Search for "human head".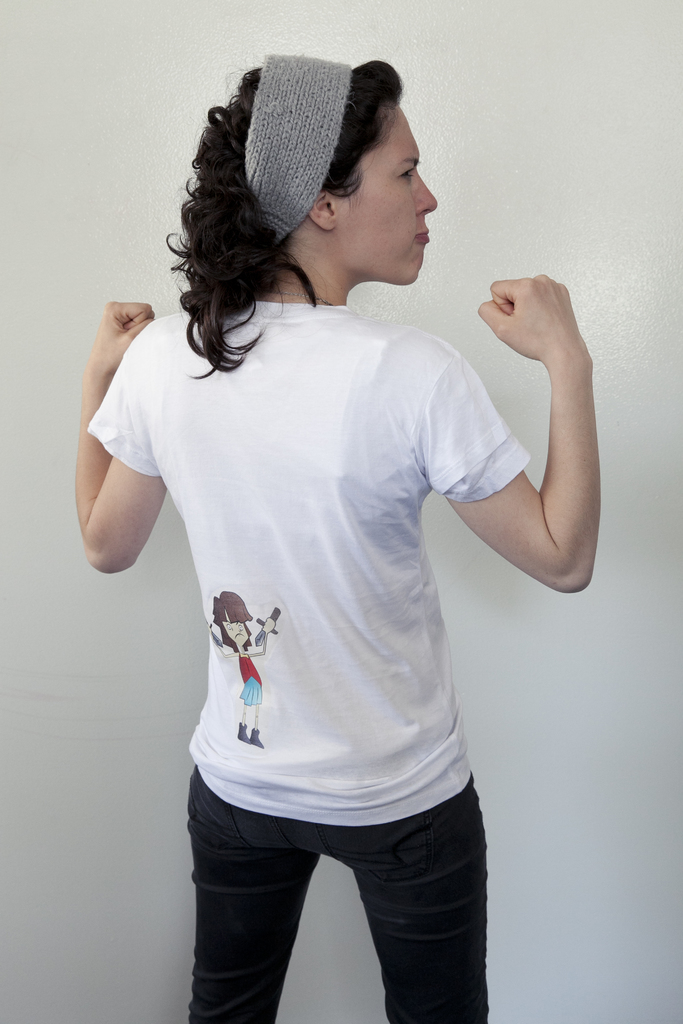
Found at Rect(169, 51, 433, 310).
